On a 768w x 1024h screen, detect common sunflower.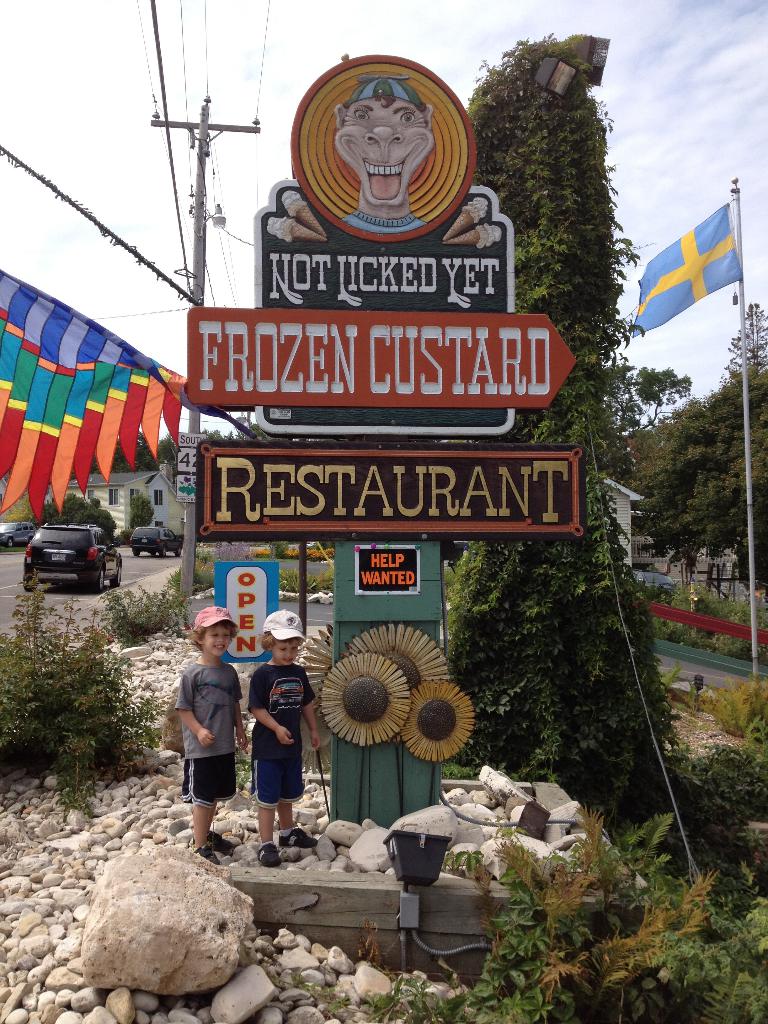
[left=334, top=617, right=460, bottom=703].
